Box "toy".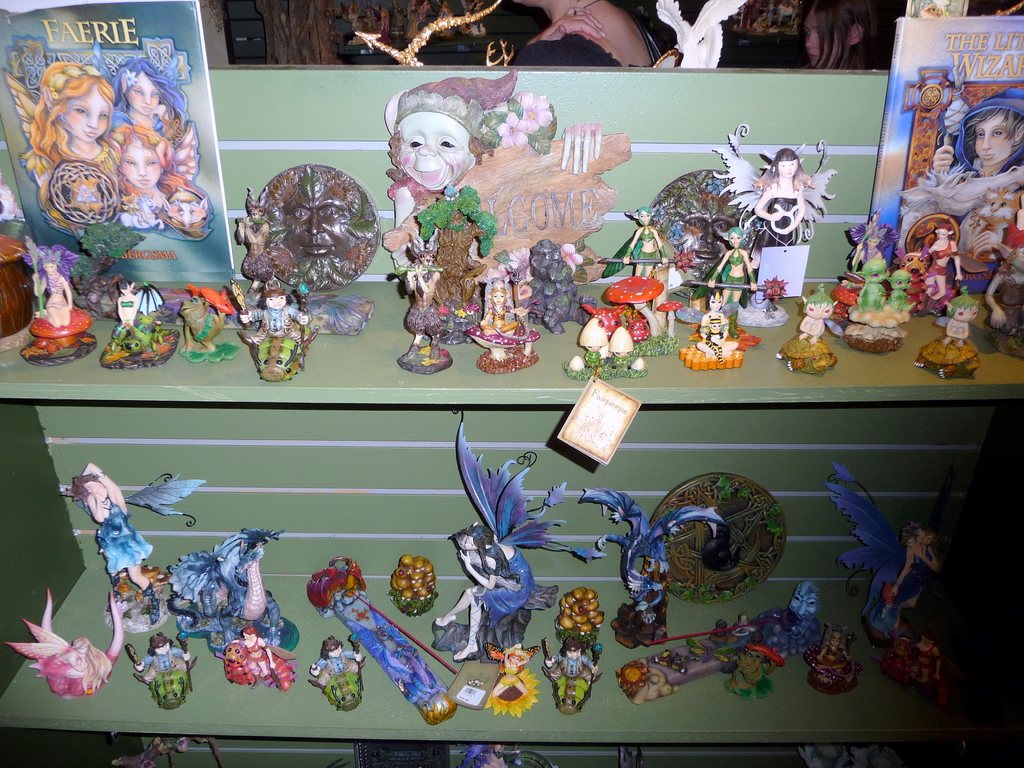
box=[780, 575, 824, 626].
